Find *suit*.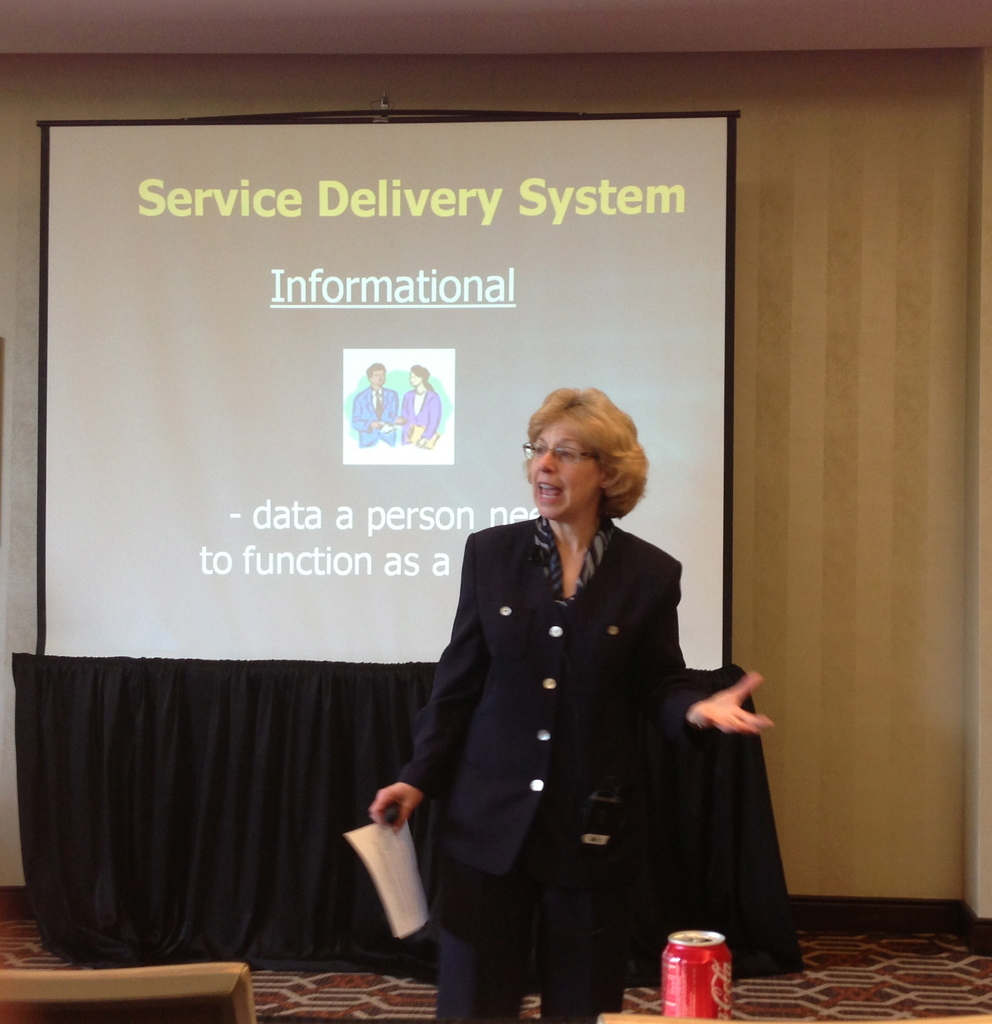
[left=385, top=464, right=747, bottom=998].
